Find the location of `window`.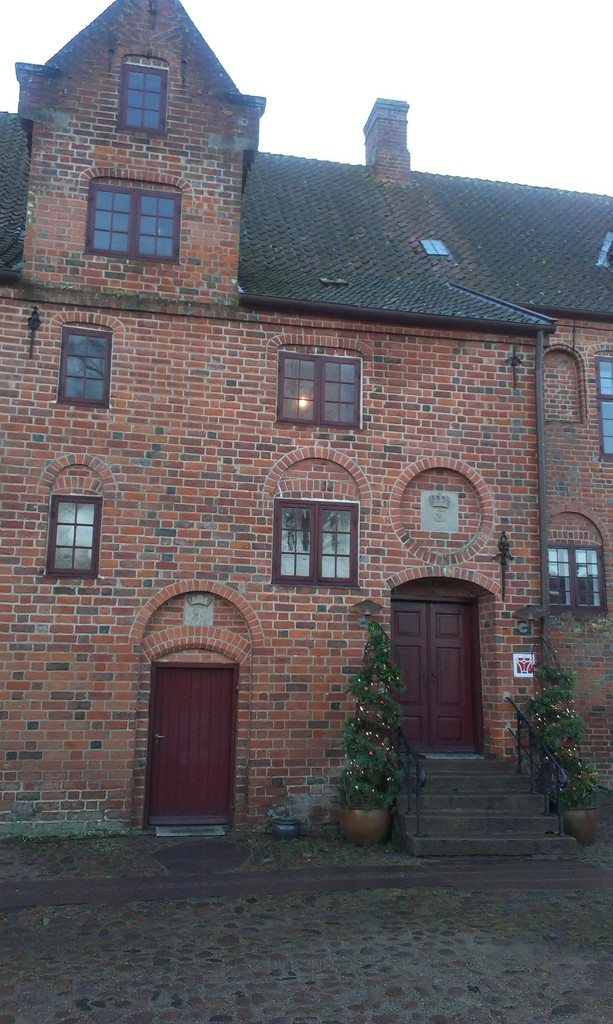
Location: Rect(596, 354, 610, 464).
